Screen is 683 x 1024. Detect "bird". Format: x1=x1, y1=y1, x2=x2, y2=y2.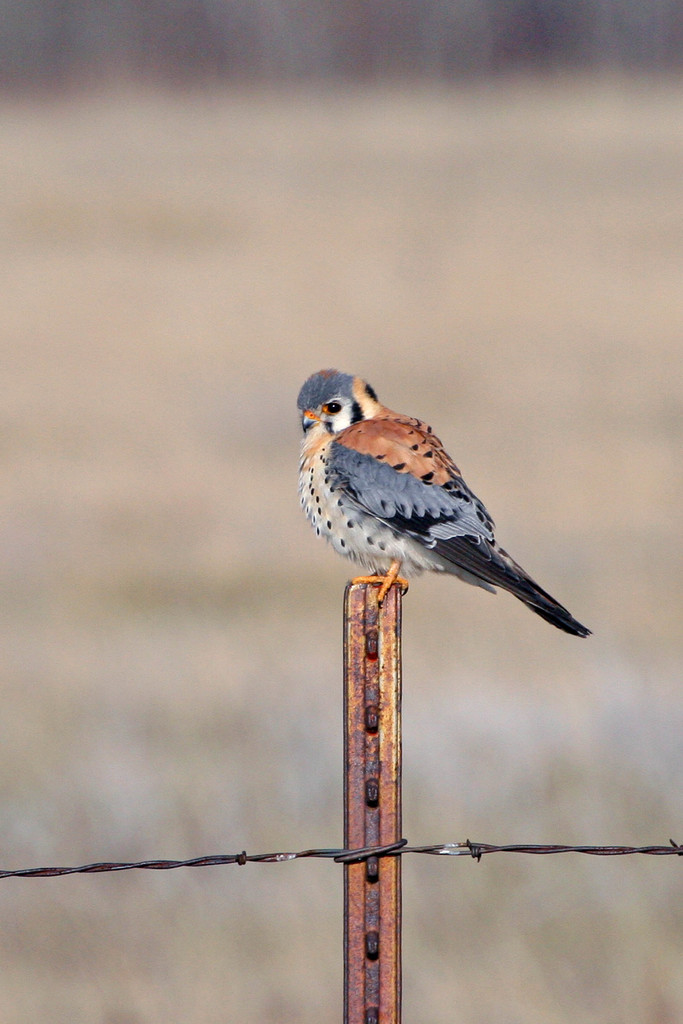
x1=300, y1=372, x2=596, y2=657.
